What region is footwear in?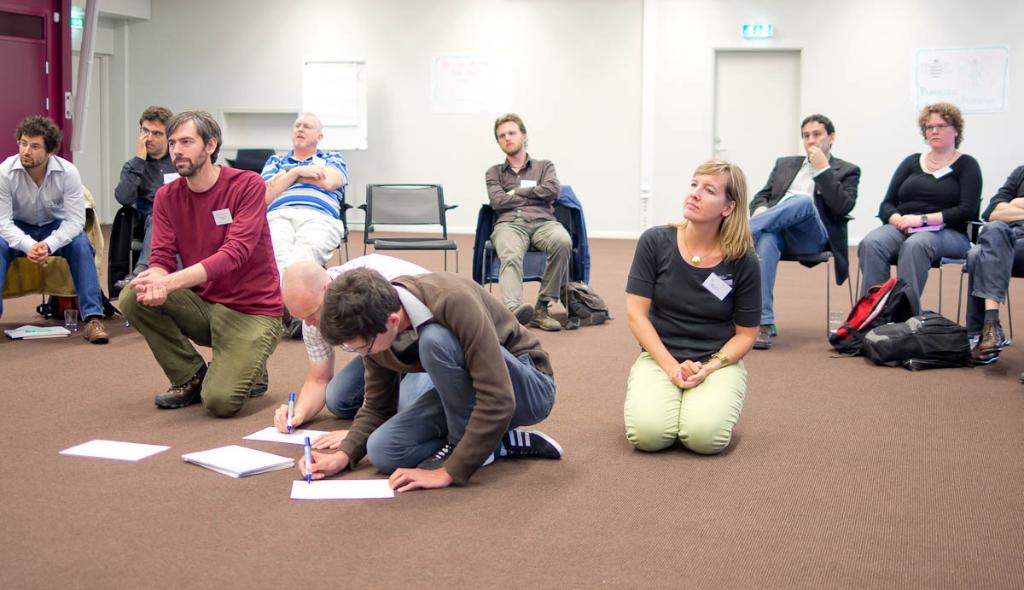
755:324:773:348.
